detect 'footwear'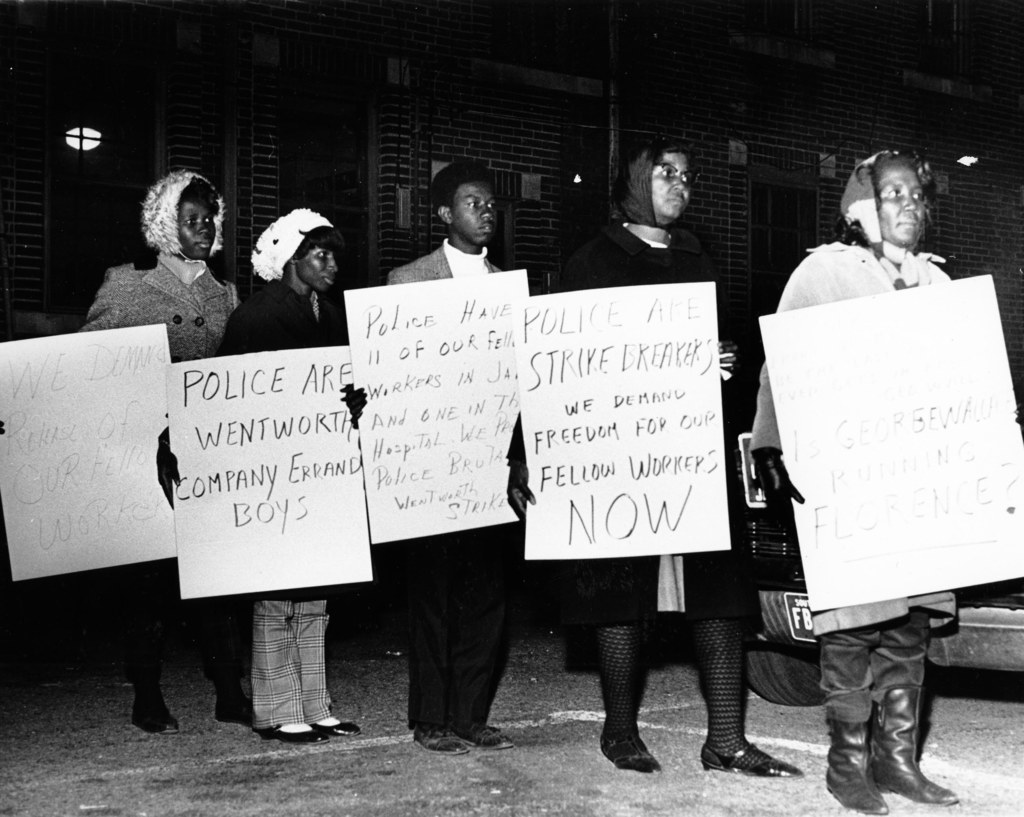
bbox(217, 696, 255, 723)
